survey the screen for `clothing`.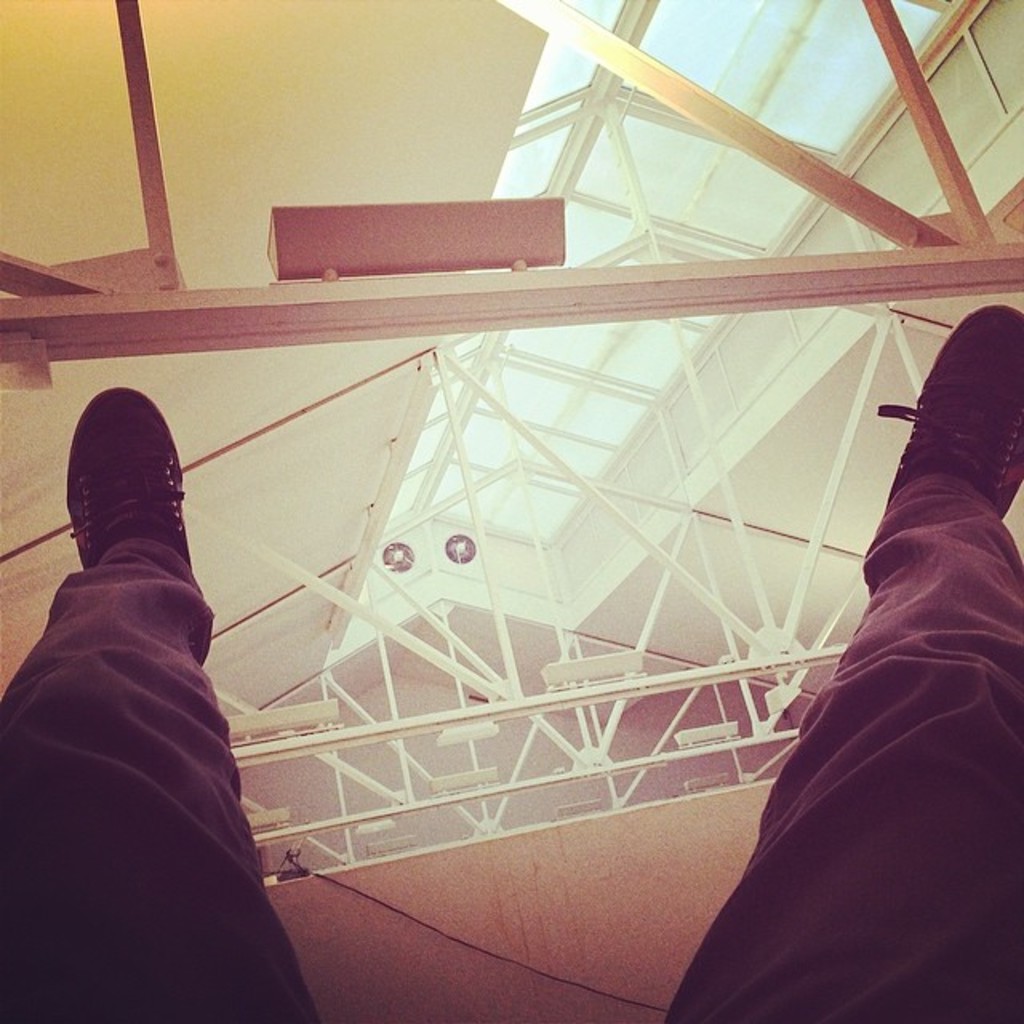
Survey found: locate(0, 525, 1016, 1022).
